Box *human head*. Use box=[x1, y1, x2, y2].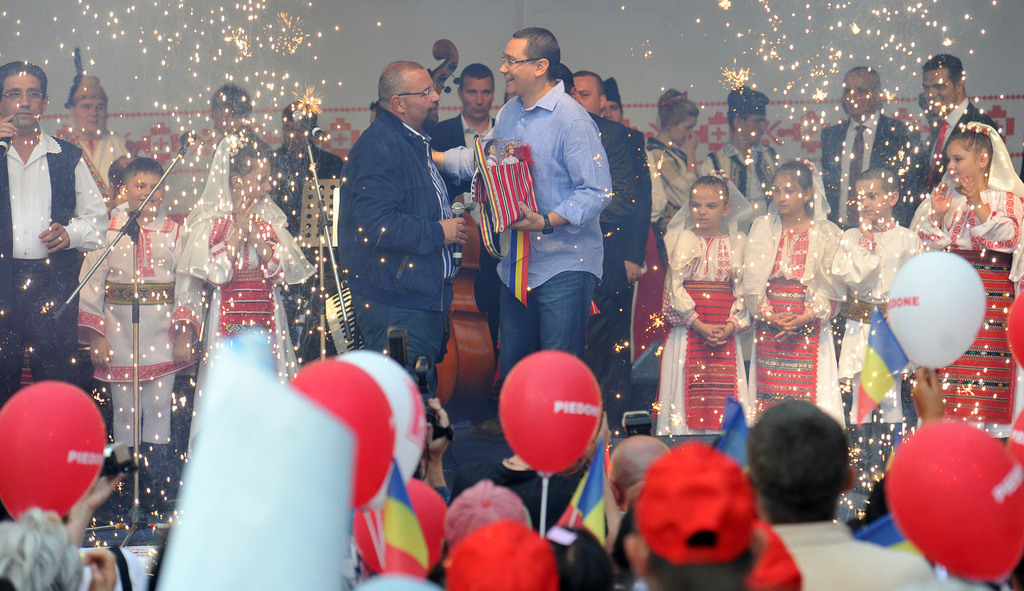
box=[445, 524, 556, 590].
